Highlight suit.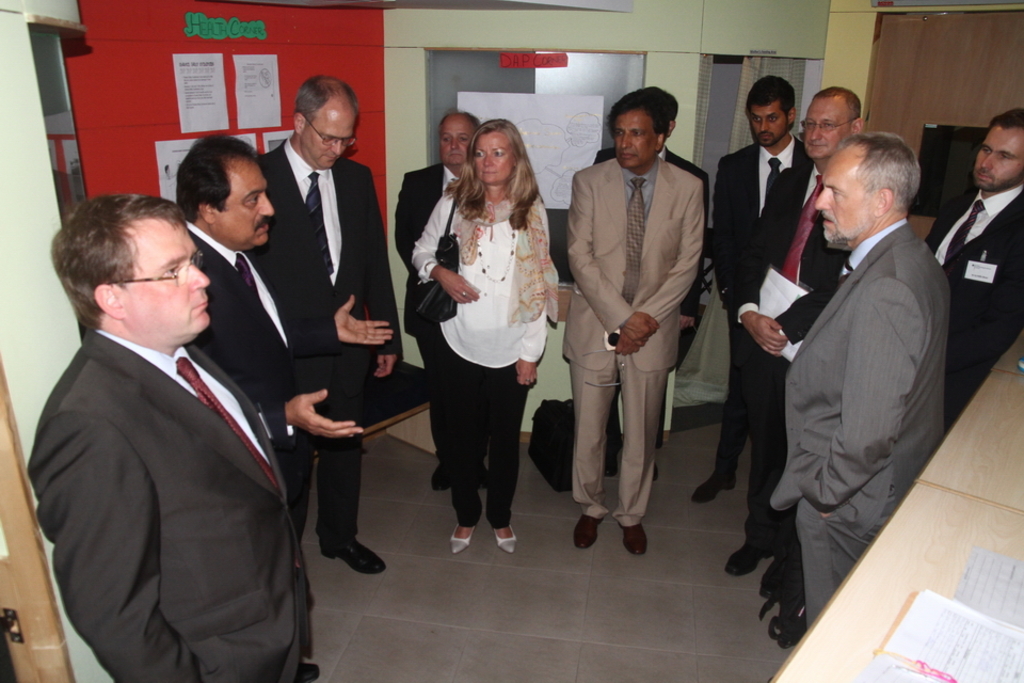
Highlighted region: rect(926, 186, 1023, 407).
